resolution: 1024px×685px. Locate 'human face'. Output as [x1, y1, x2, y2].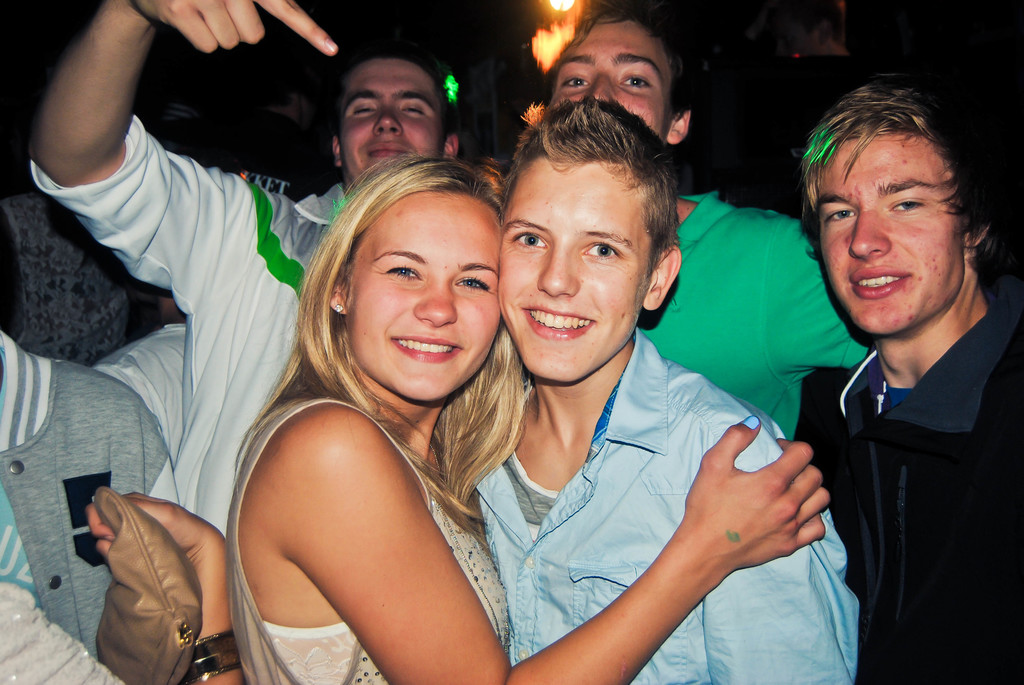
[349, 193, 506, 410].
